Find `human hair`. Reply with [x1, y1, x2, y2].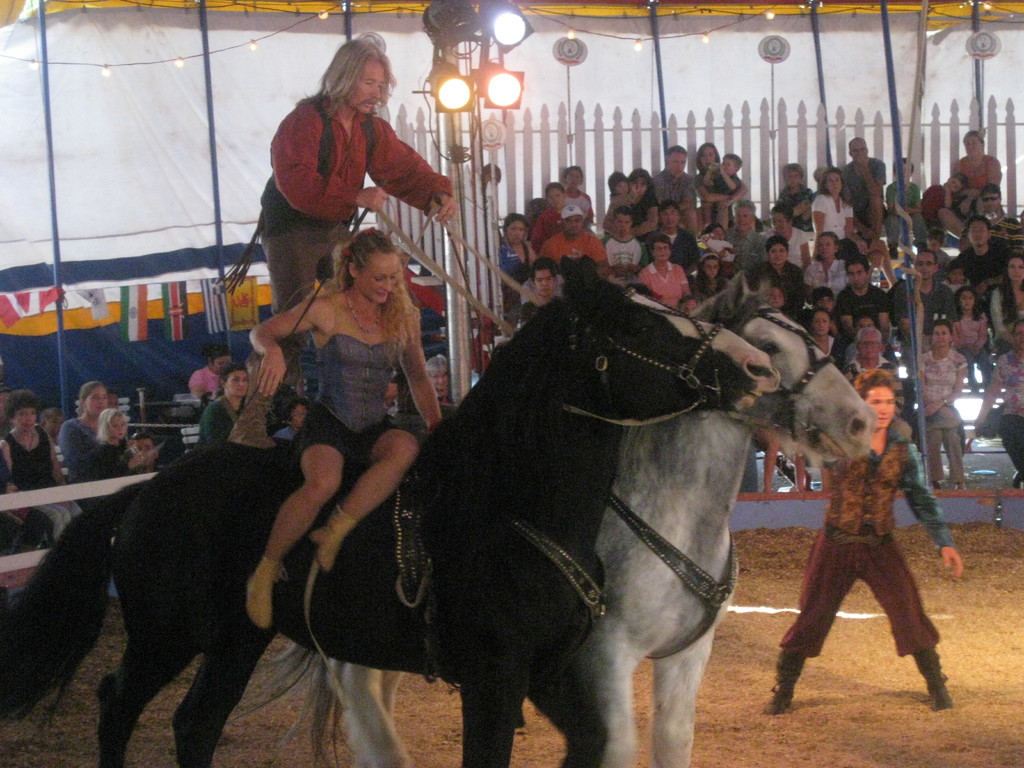
[772, 204, 795, 223].
